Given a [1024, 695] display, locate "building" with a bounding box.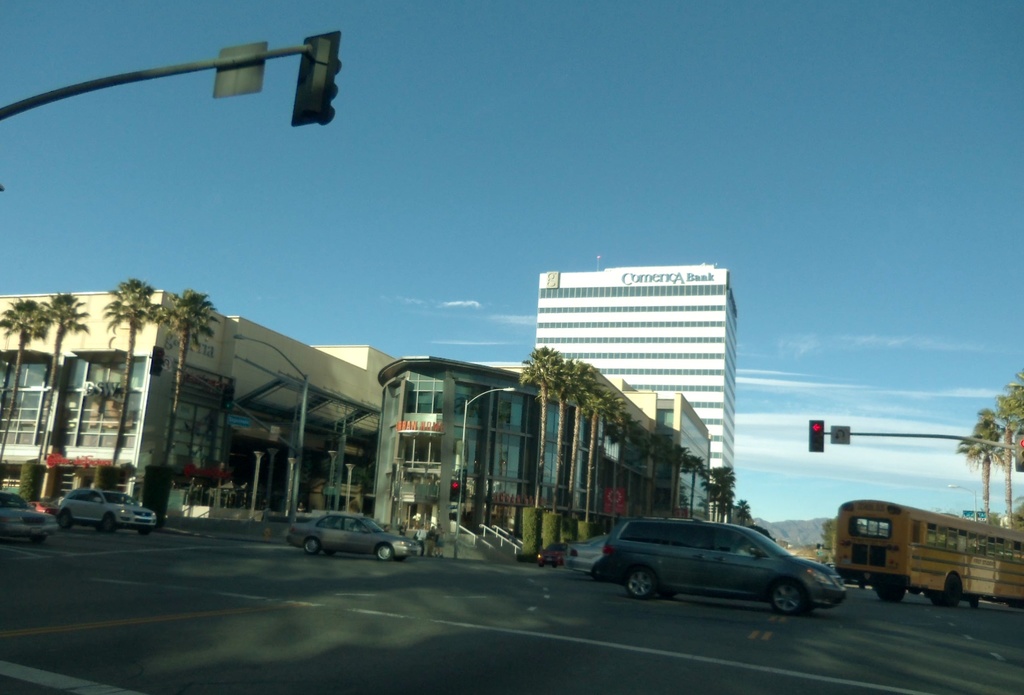
Located: detection(0, 286, 403, 515).
